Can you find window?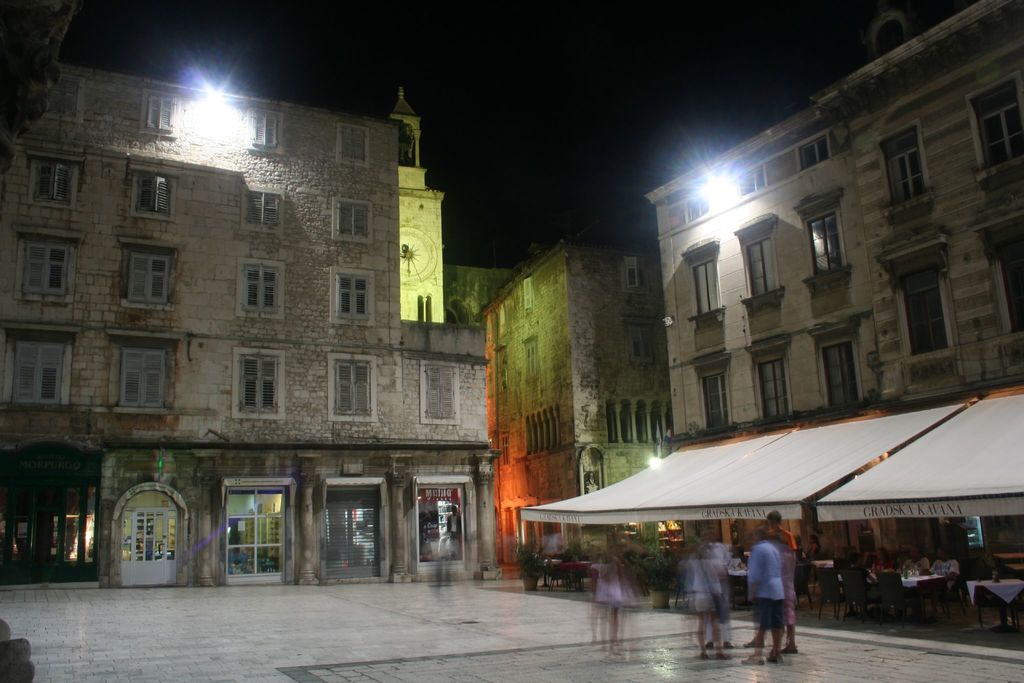
Yes, bounding box: 515,277,535,313.
